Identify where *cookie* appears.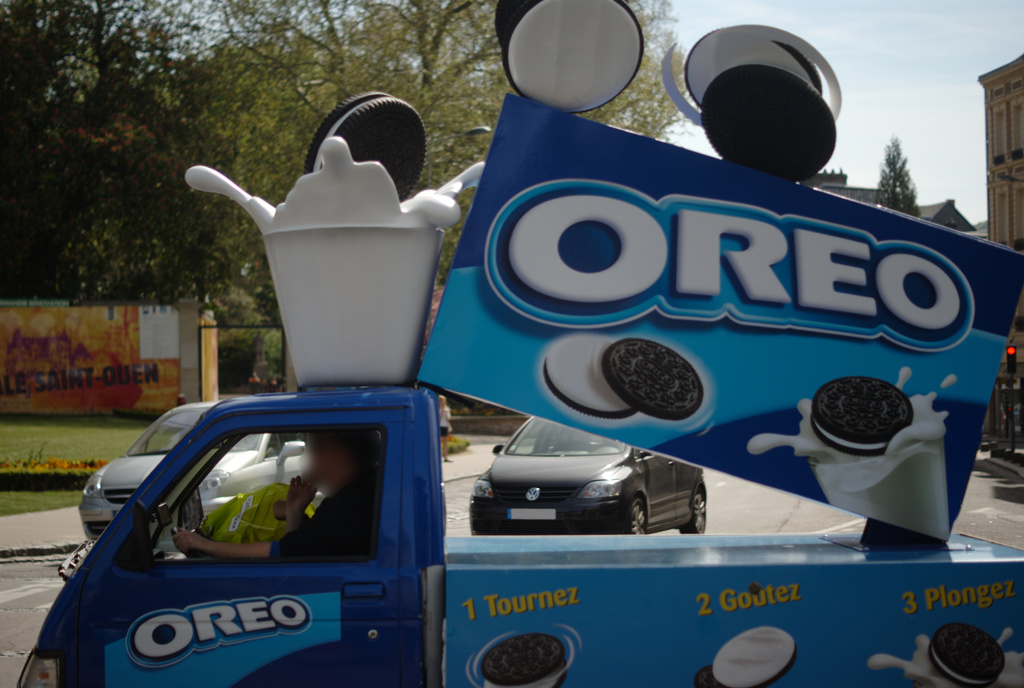
Appears at (x1=686, y1=24, x2=836, y2=180).
